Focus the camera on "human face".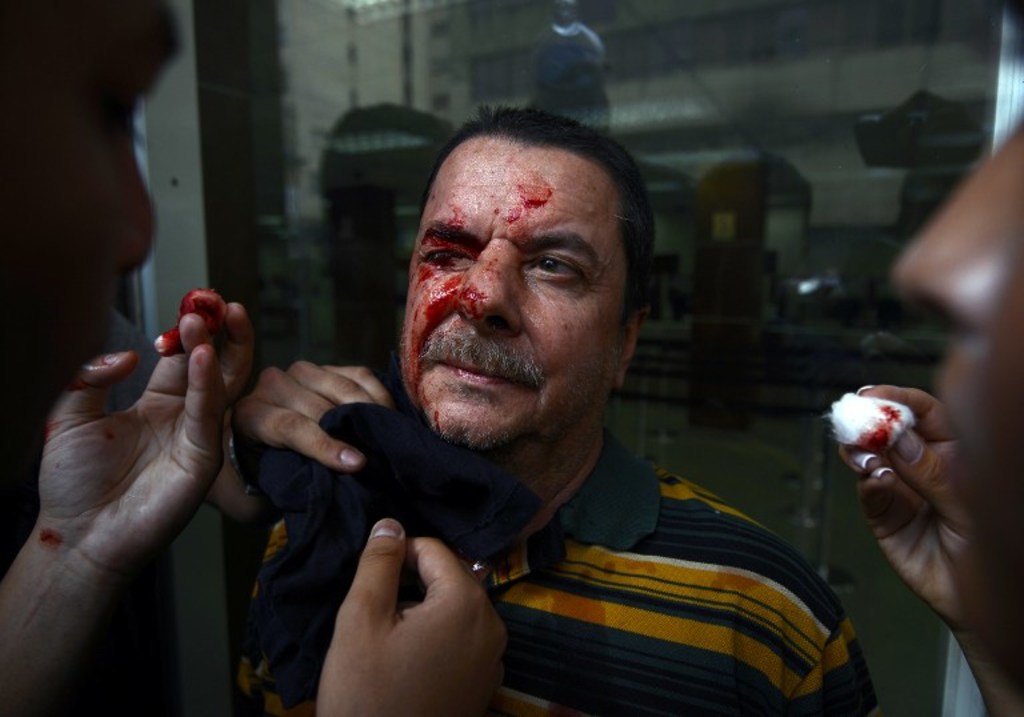
Focus region: left=0, top=0, right=181, bottom=528.
